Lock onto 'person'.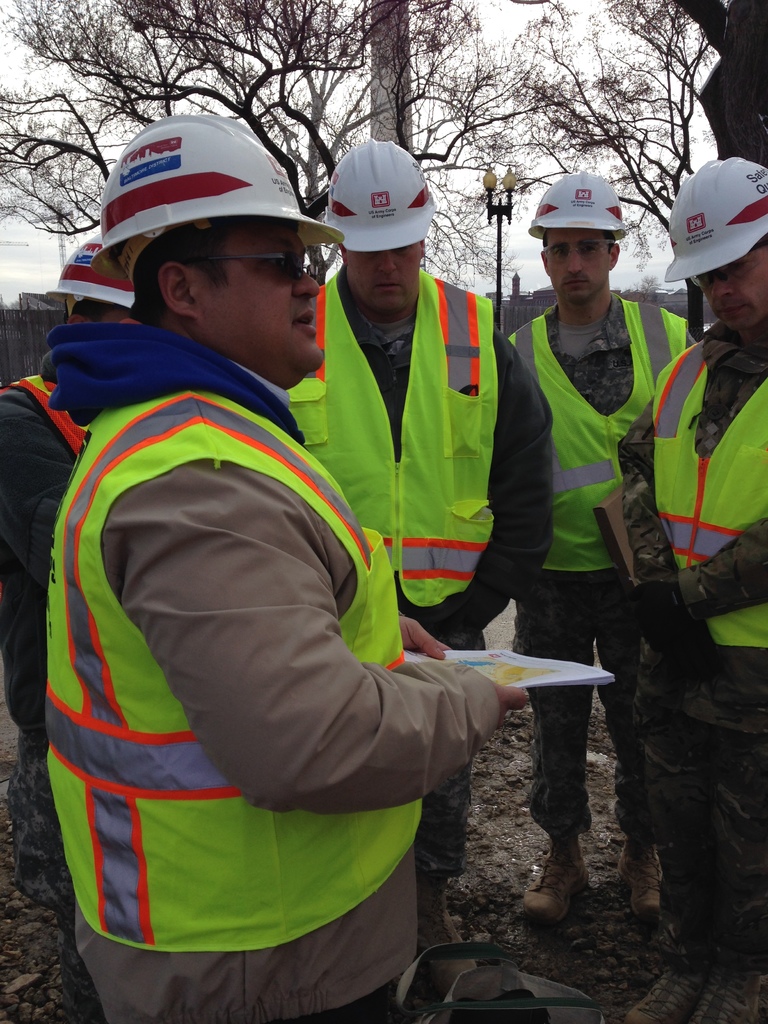
Locked: box(276, 125, 560, 948).
